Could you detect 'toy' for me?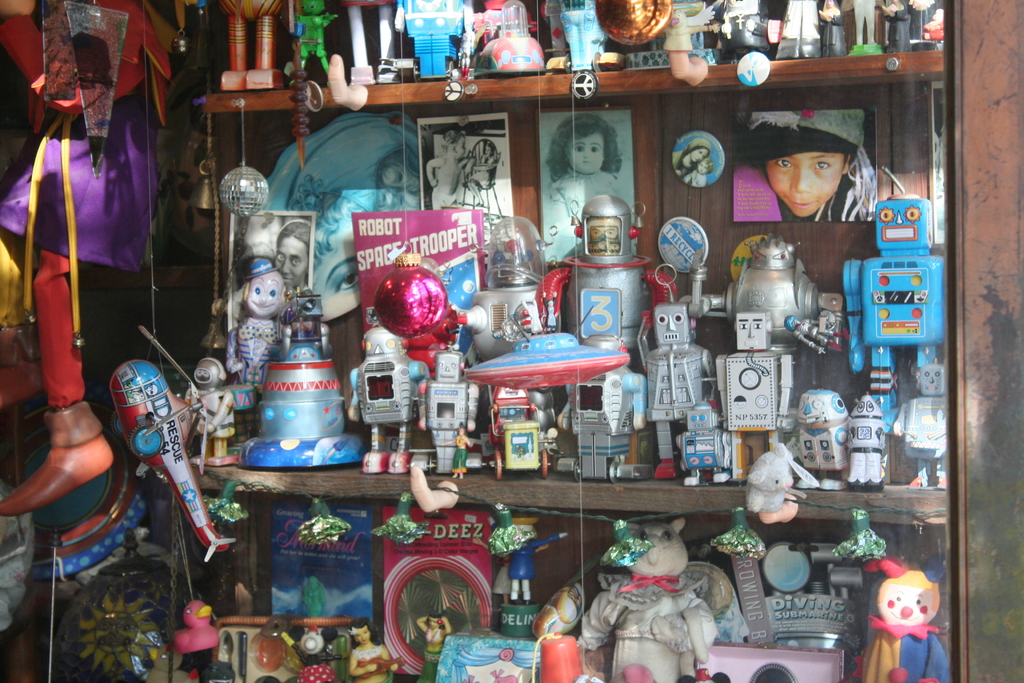
Detection result: locate(288, 619, 334, 682).
